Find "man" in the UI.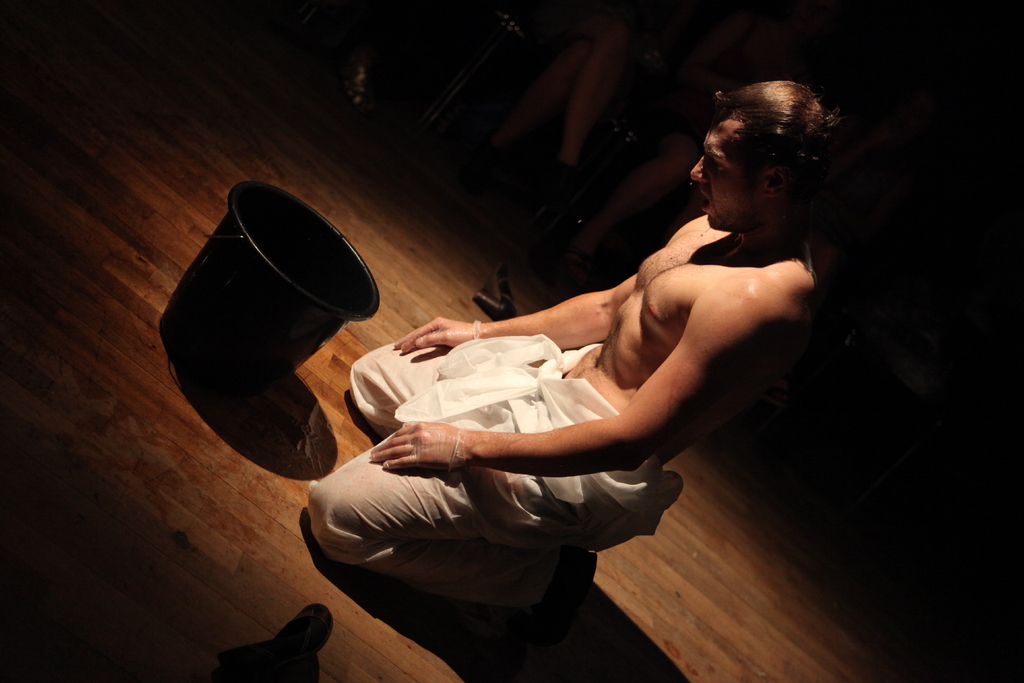
UI element at l=324, t=91, r=848, b=661.
